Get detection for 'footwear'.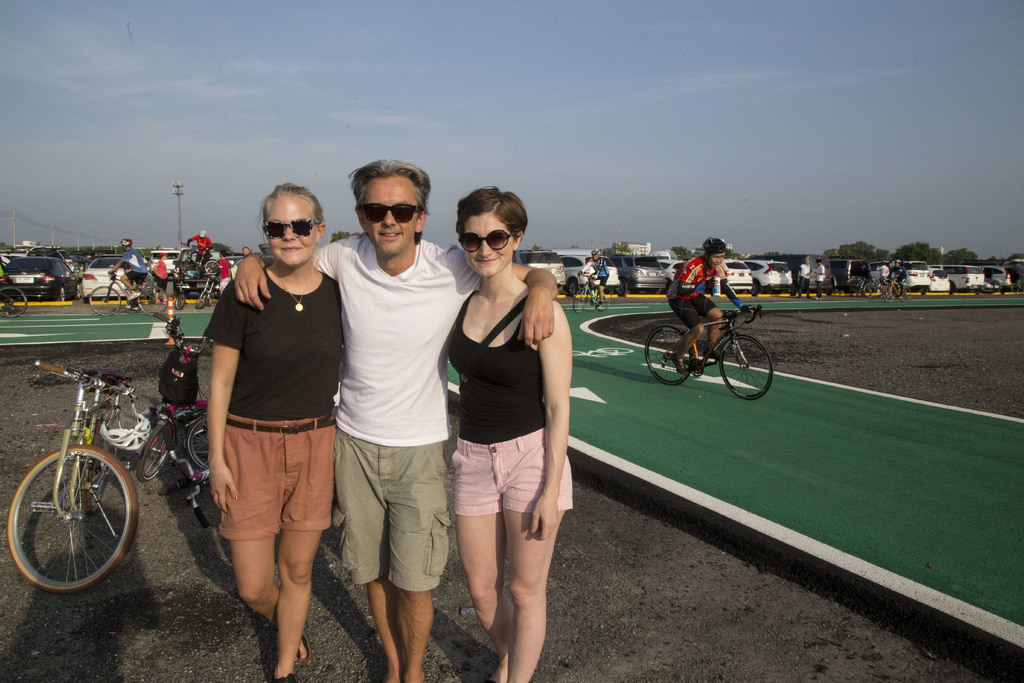
Detection: rect(698, 357, 714, 370).
